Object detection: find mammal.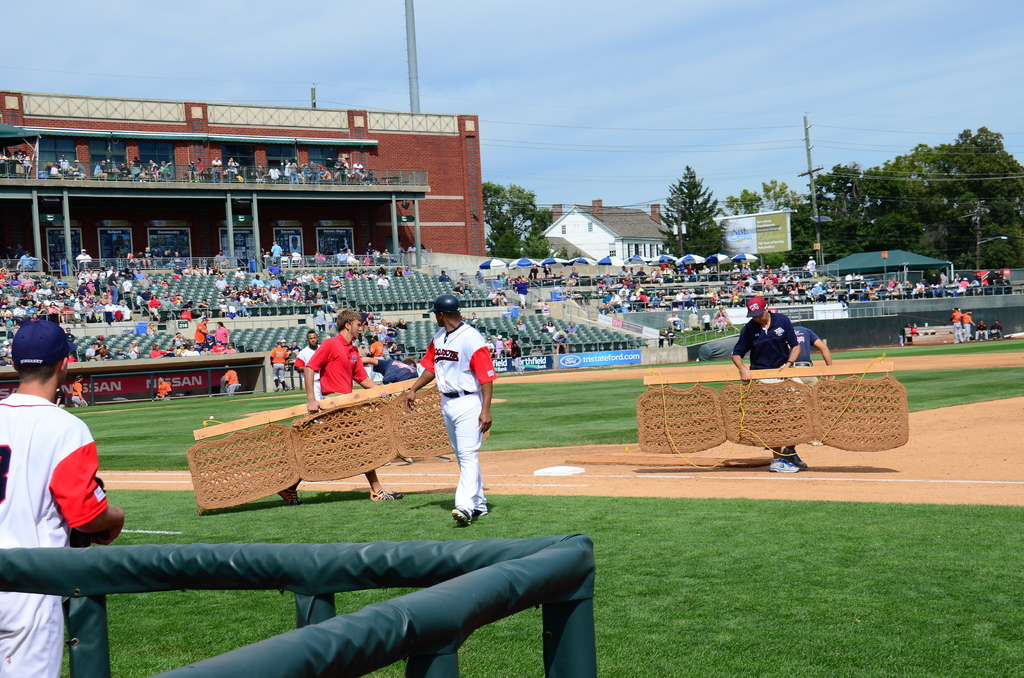
x1=788, y1=322, x2=835, y2=431.
